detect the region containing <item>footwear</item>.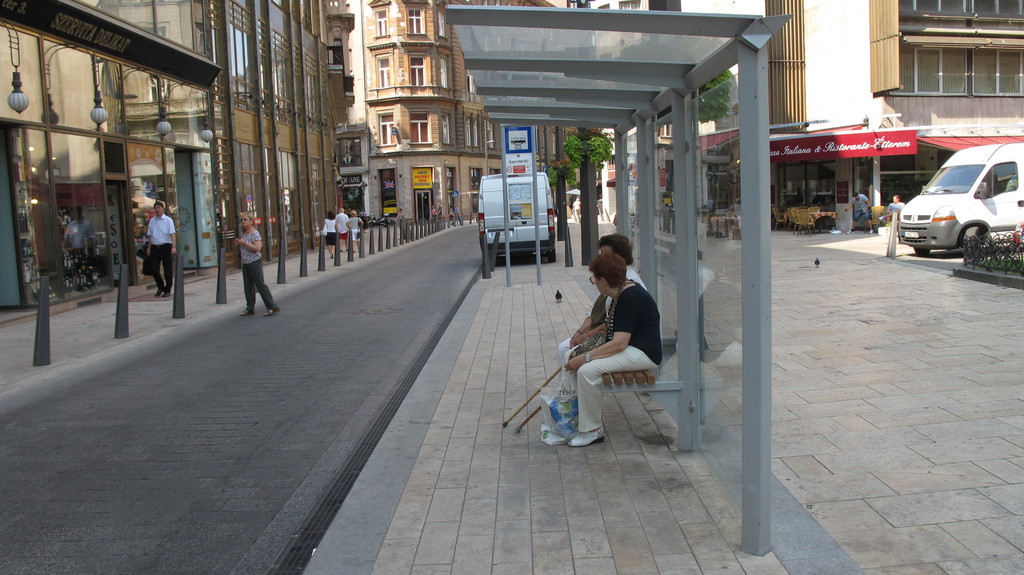
rect(563, 424, 606, 446).
